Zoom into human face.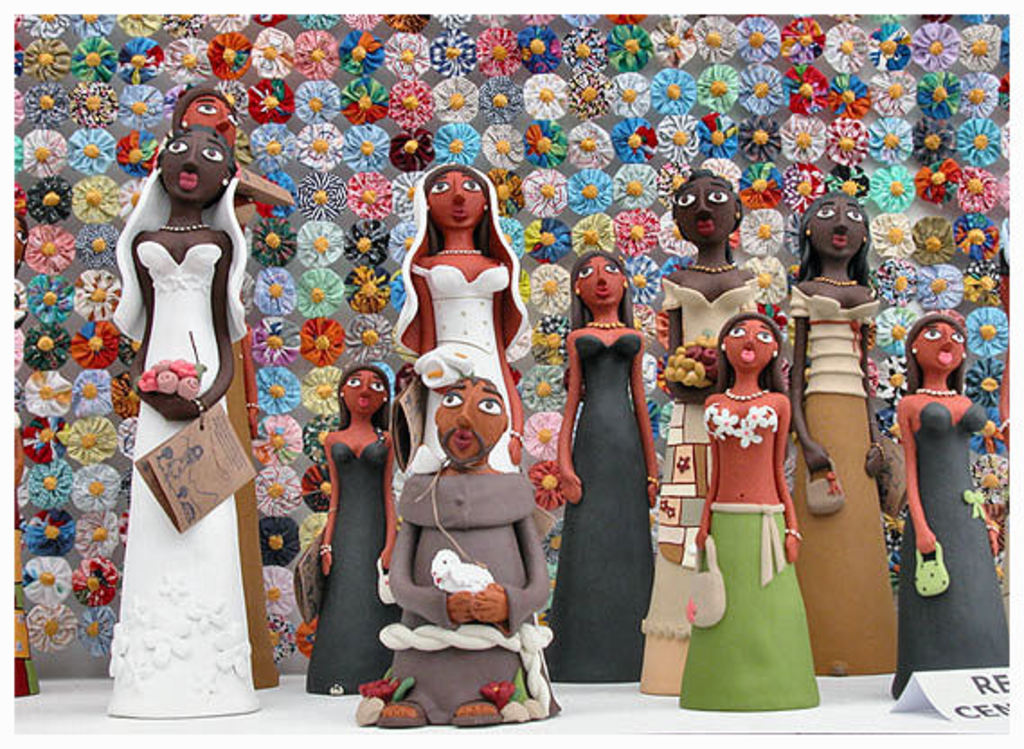
Zoom target: [434, 378, 506, 475].
